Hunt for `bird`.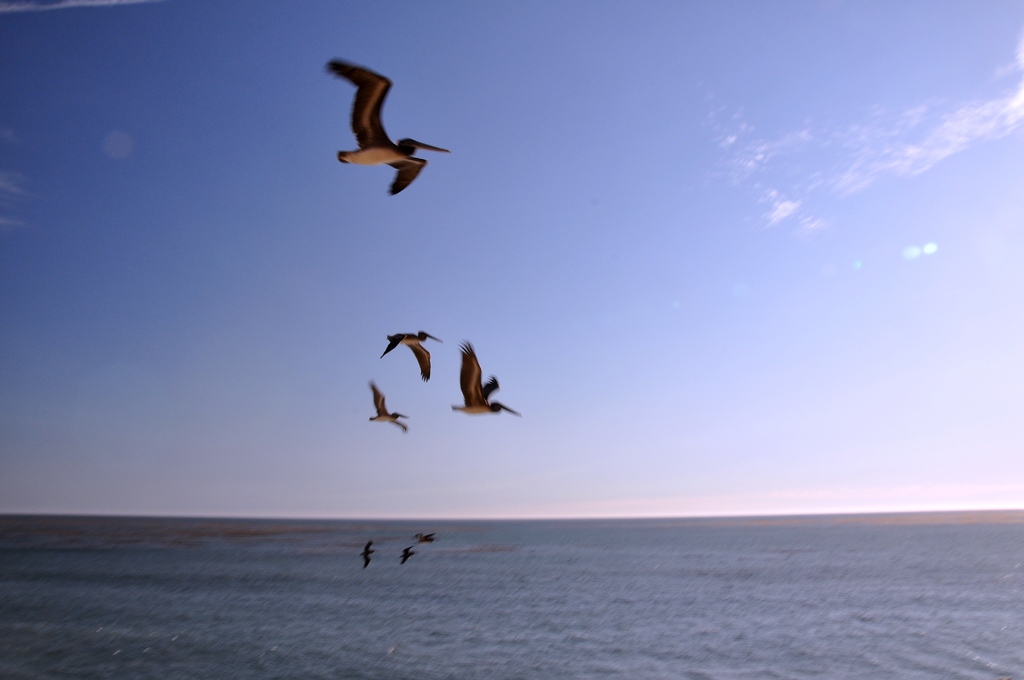
Hunted down at bbox(399, 545, 423, 565).
